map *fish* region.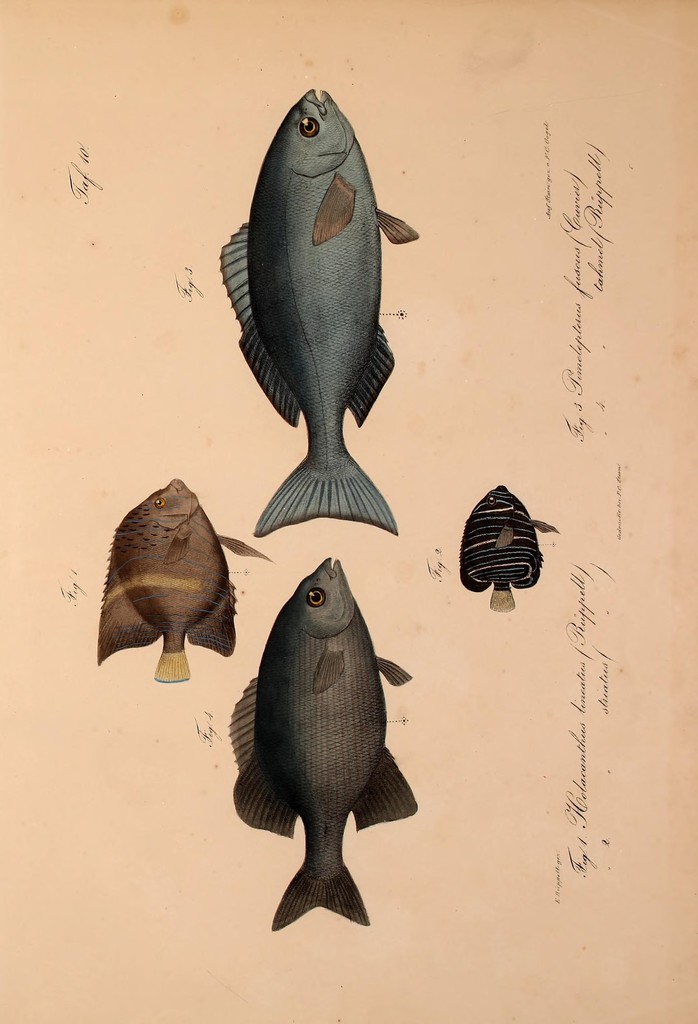
Mapped to [x1=94, y1=472, x2=270, y2=684].
